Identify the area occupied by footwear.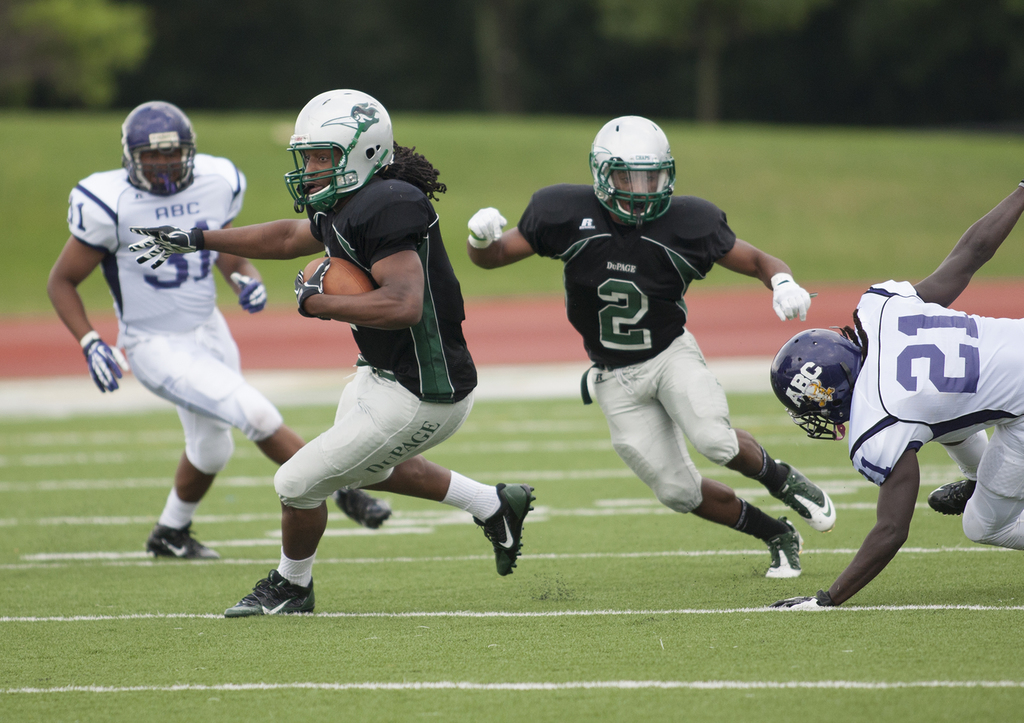
Area: {"x1": 772, "y1": 457, "x2": 836, "y2": 534}.
